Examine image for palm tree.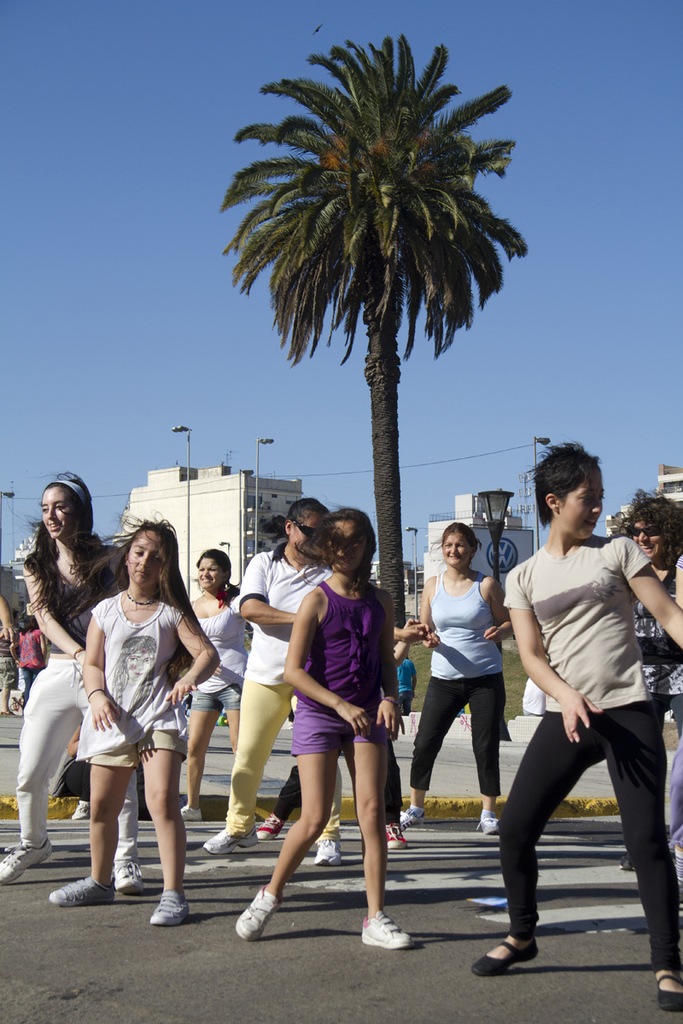
Examination result: pyautogui.locateOnScreen(241, 94, 513, 608).
